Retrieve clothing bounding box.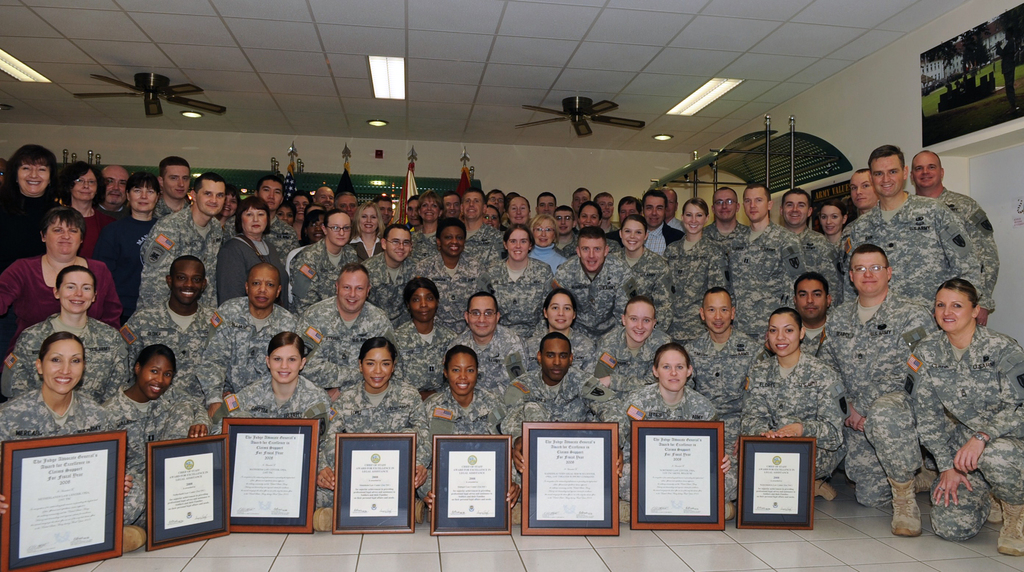
Bounding box: <bbox>804, 268, 955, 521</bbox>.
